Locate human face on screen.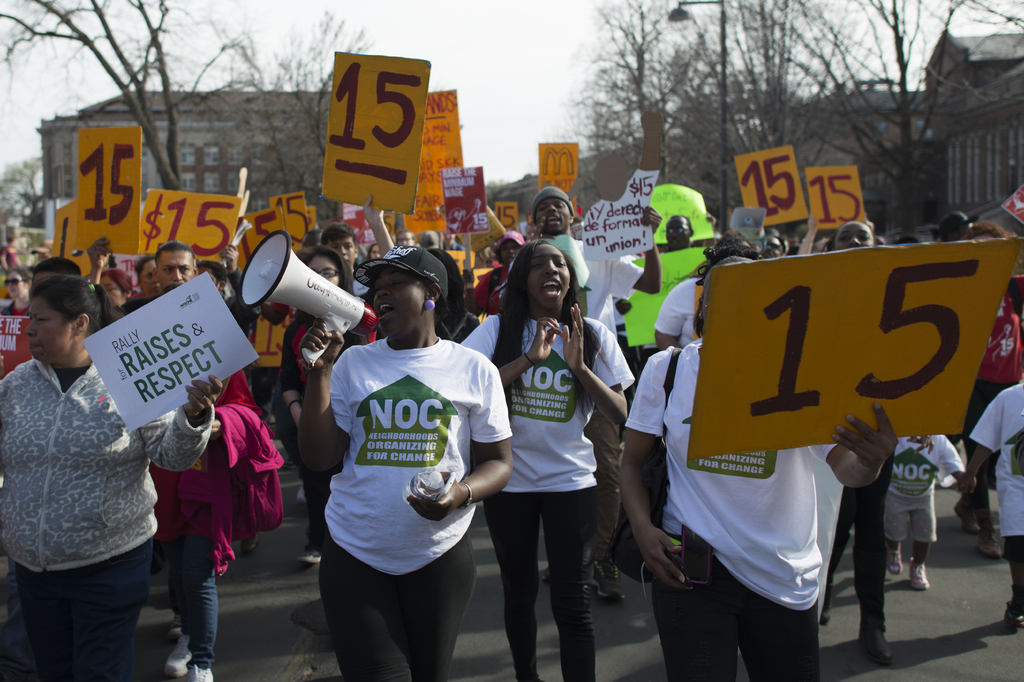
On screen at <bbox>373, 265, 426, 338</bbox>.
